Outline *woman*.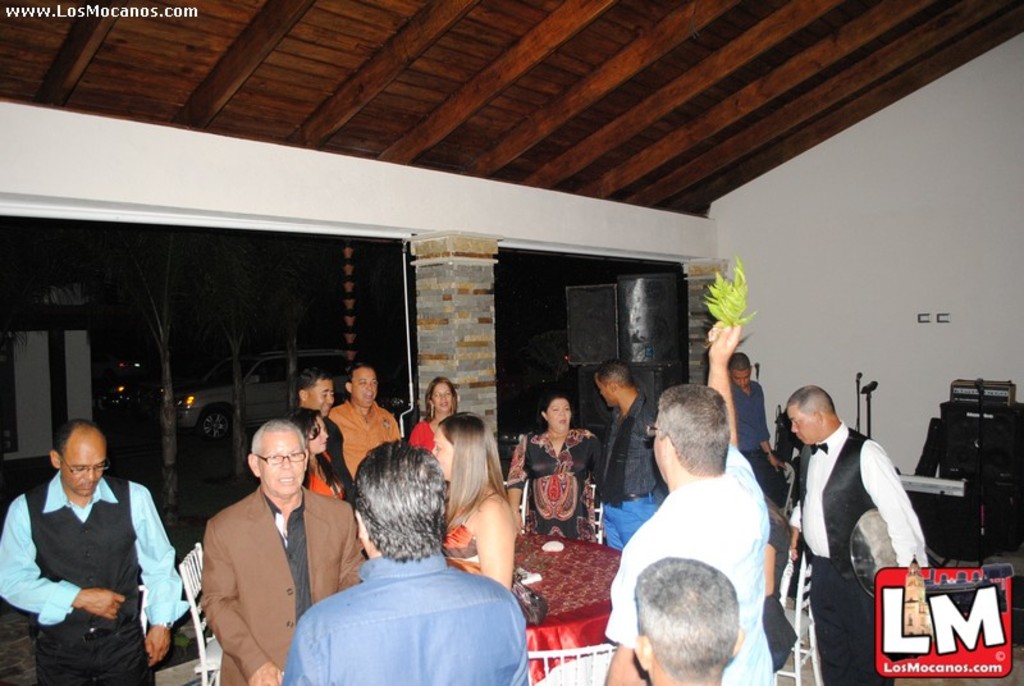
Outline: select_region(284, 408, 353, 498).
